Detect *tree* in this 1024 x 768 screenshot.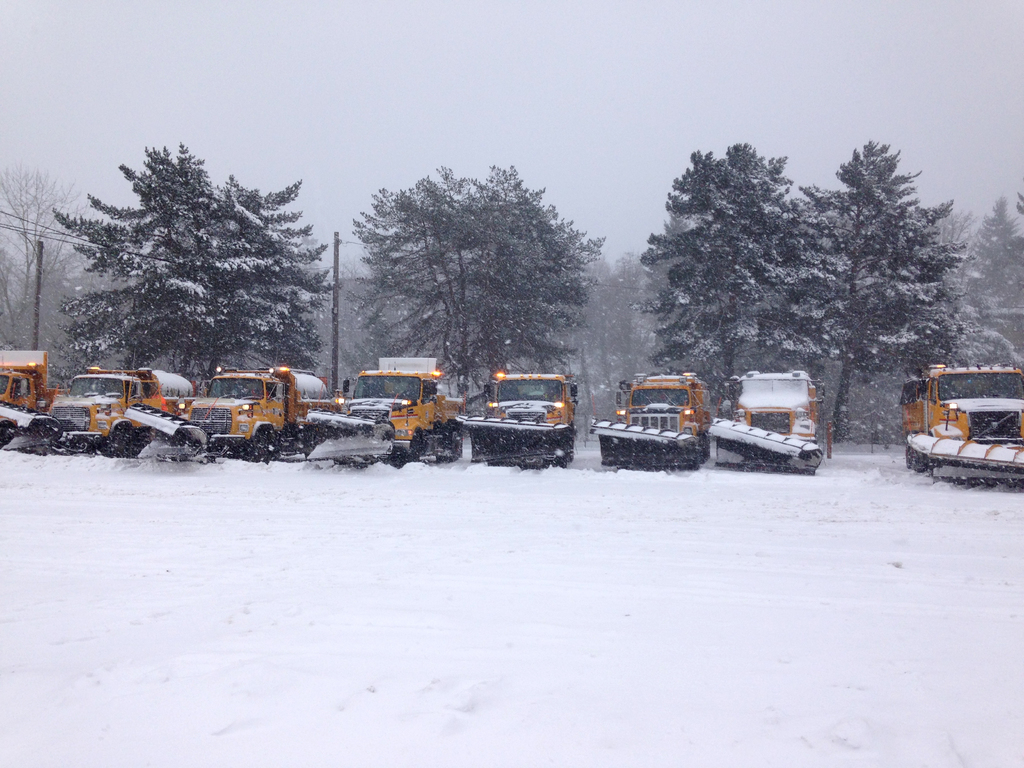
Detection: (824,135,1023,456).
